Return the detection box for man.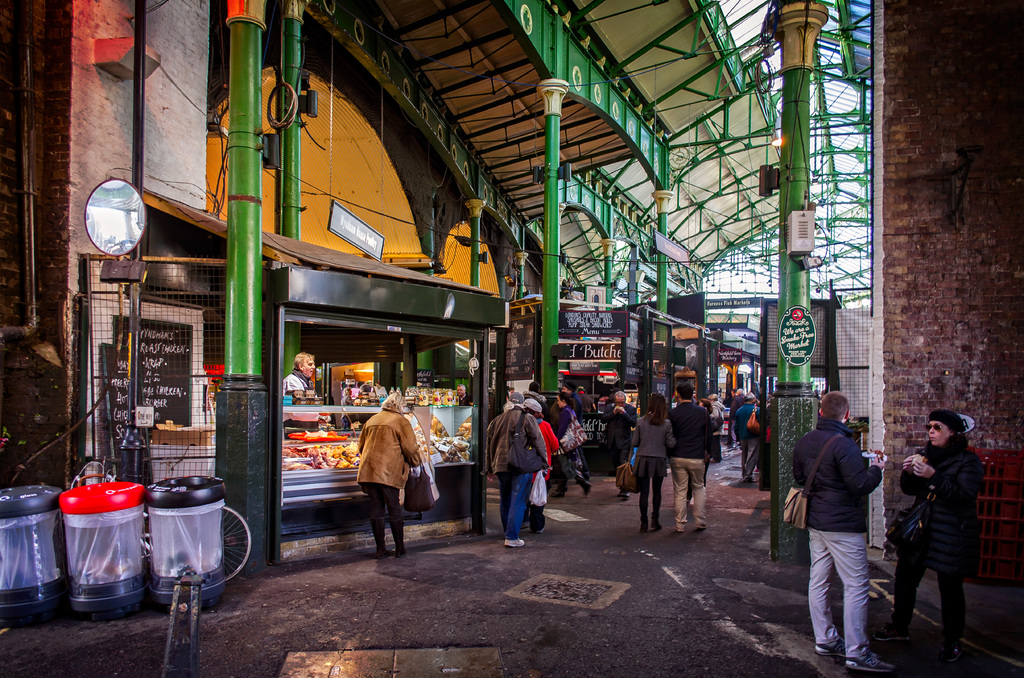
bbox=[278, 351, 316, 397].
